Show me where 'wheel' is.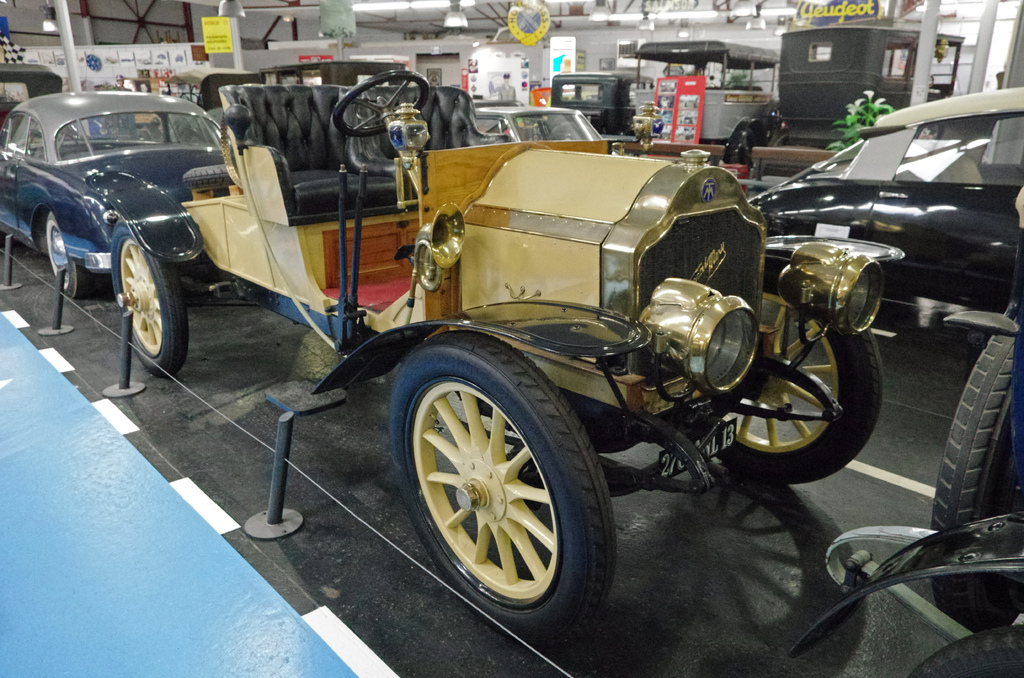
'wheel' is at rect(108, 236, 188, 377).
